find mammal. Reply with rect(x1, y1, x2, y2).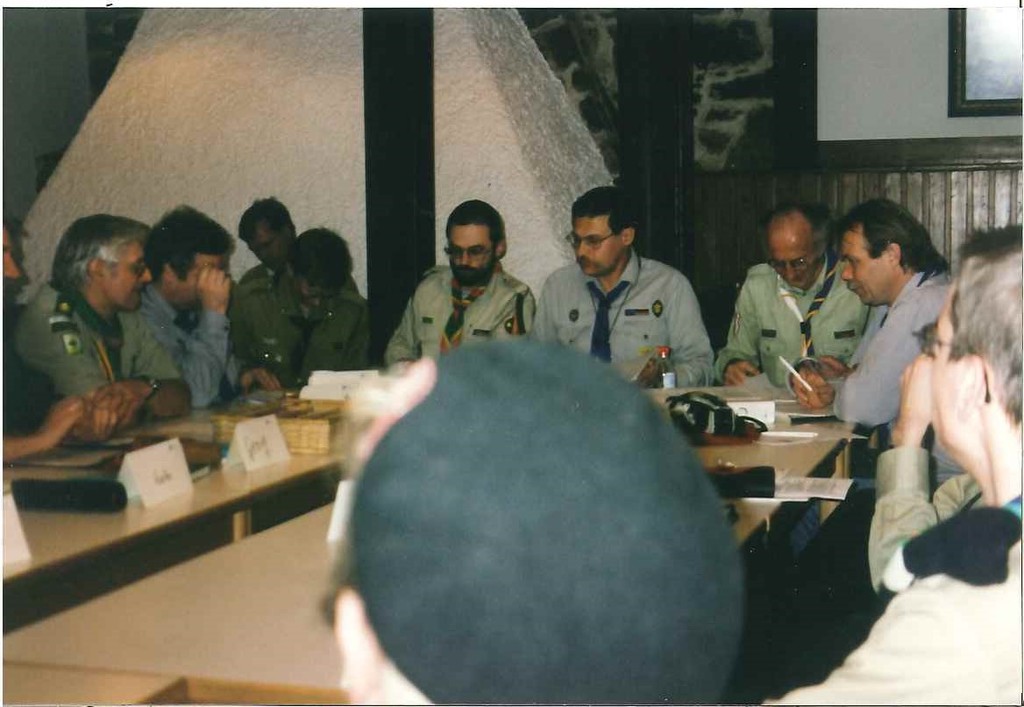
rect(772, 214, 1023, 706).
